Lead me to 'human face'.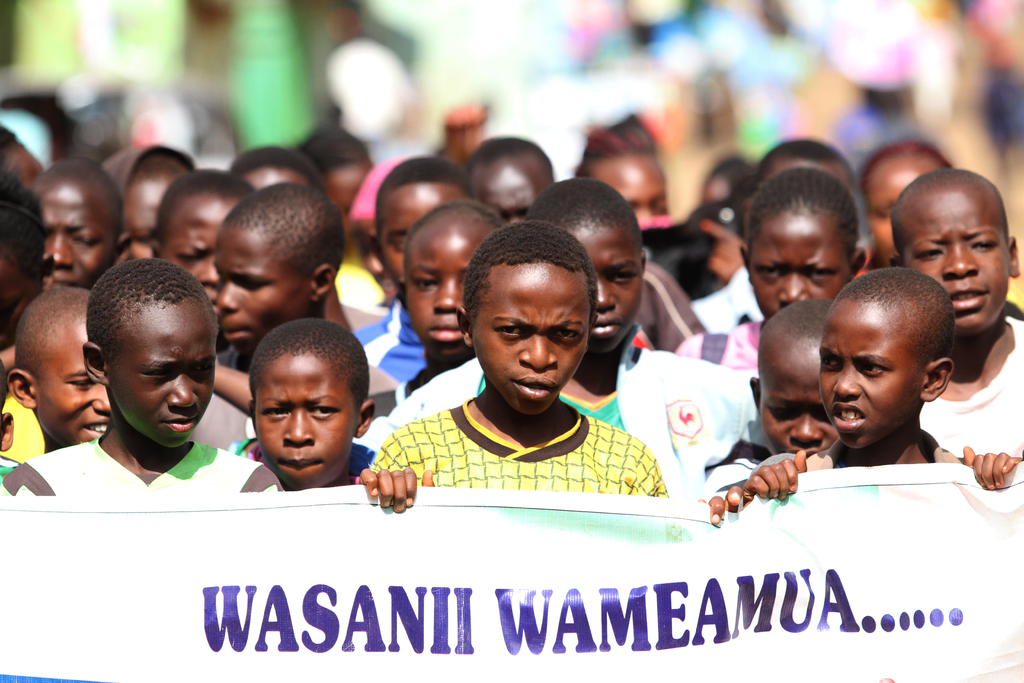
Lead to 816,299,918,448.
